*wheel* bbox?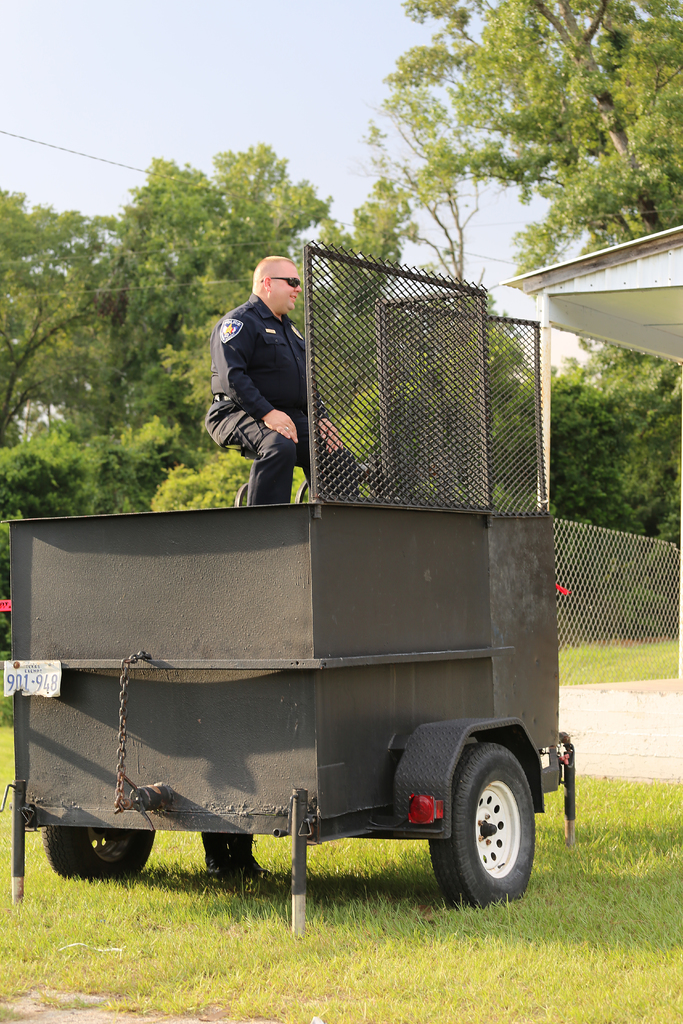
box=[40, 829, 160, 879]
